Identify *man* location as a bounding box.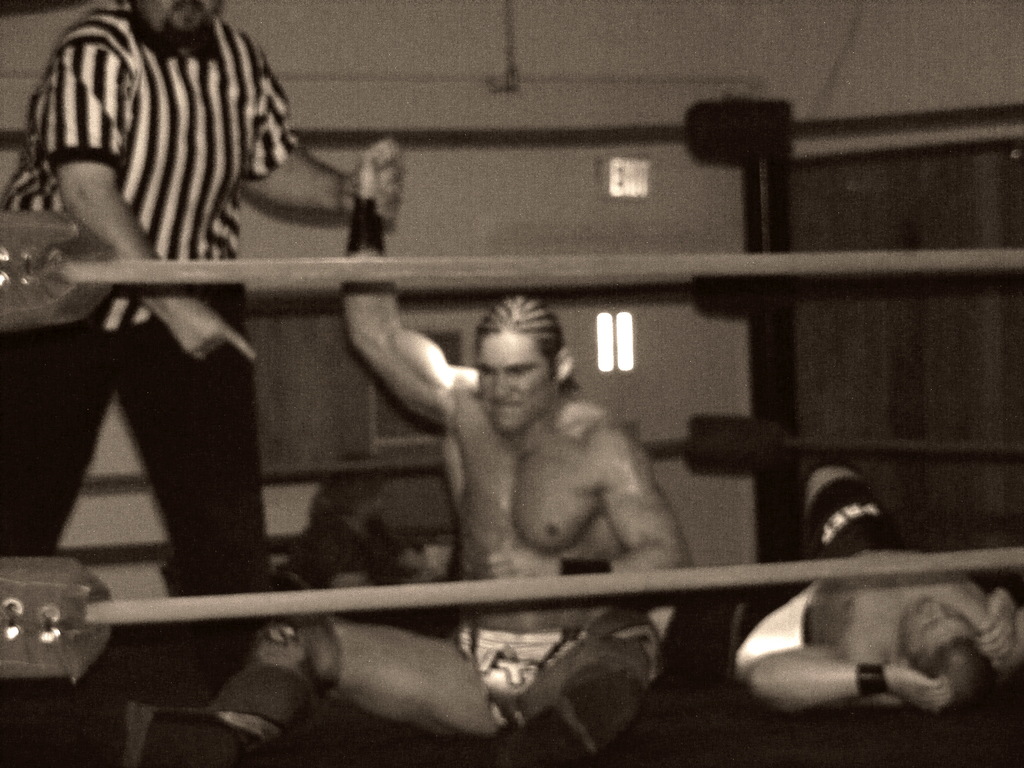
(72, 141, 697, 767).
